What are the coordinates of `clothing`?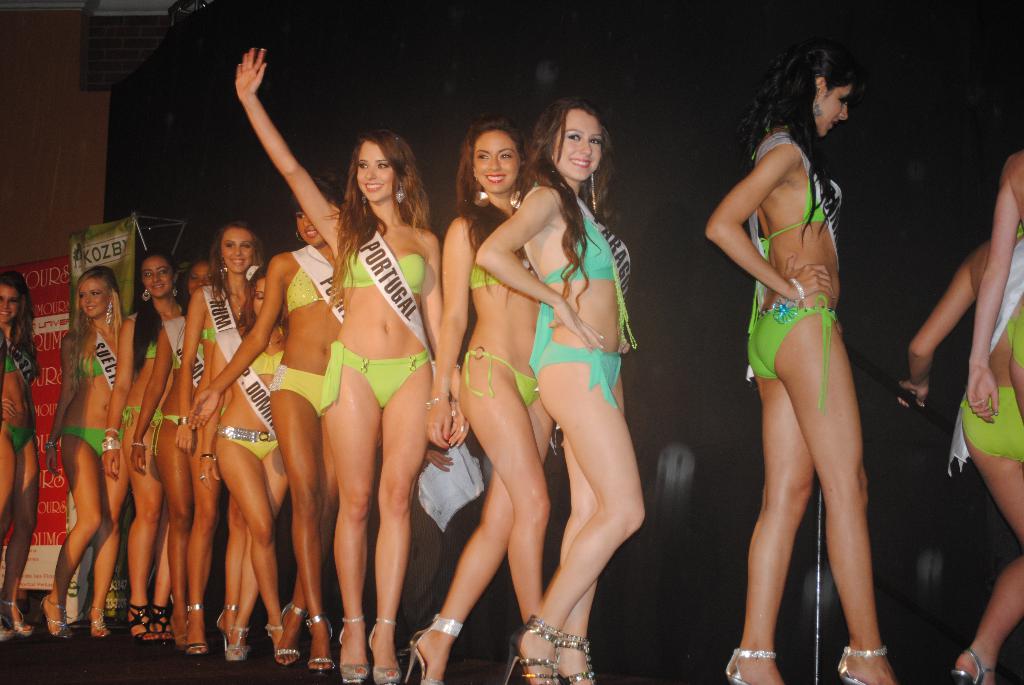
bbox(270, 365, 333, 412).
